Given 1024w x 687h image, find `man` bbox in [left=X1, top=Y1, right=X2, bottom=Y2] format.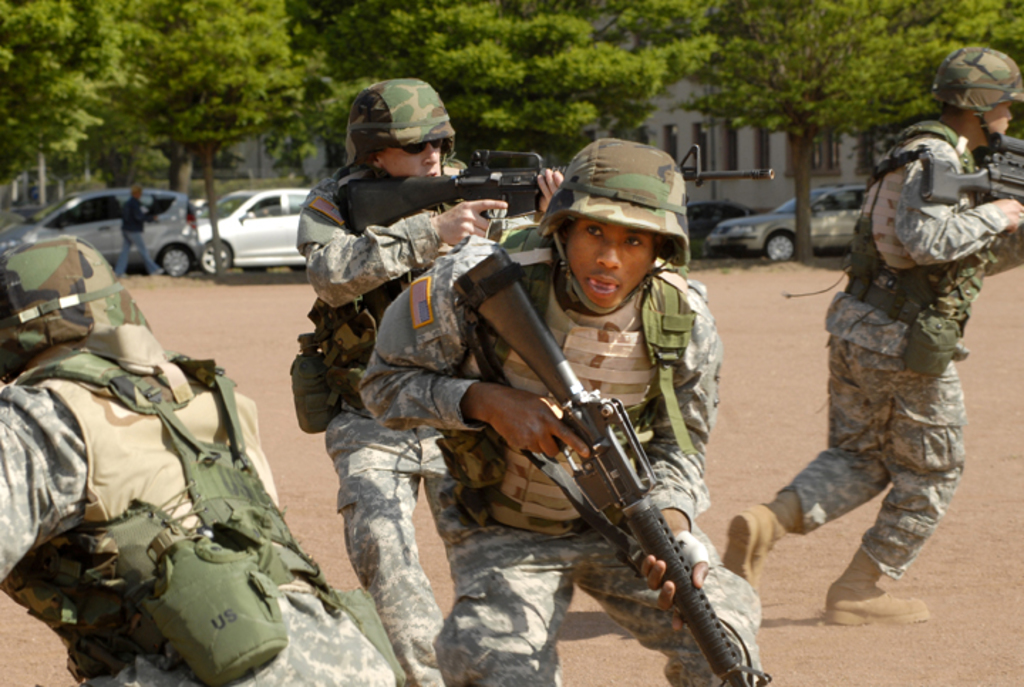
[left=0, top=236, right=398, bottom=686].
